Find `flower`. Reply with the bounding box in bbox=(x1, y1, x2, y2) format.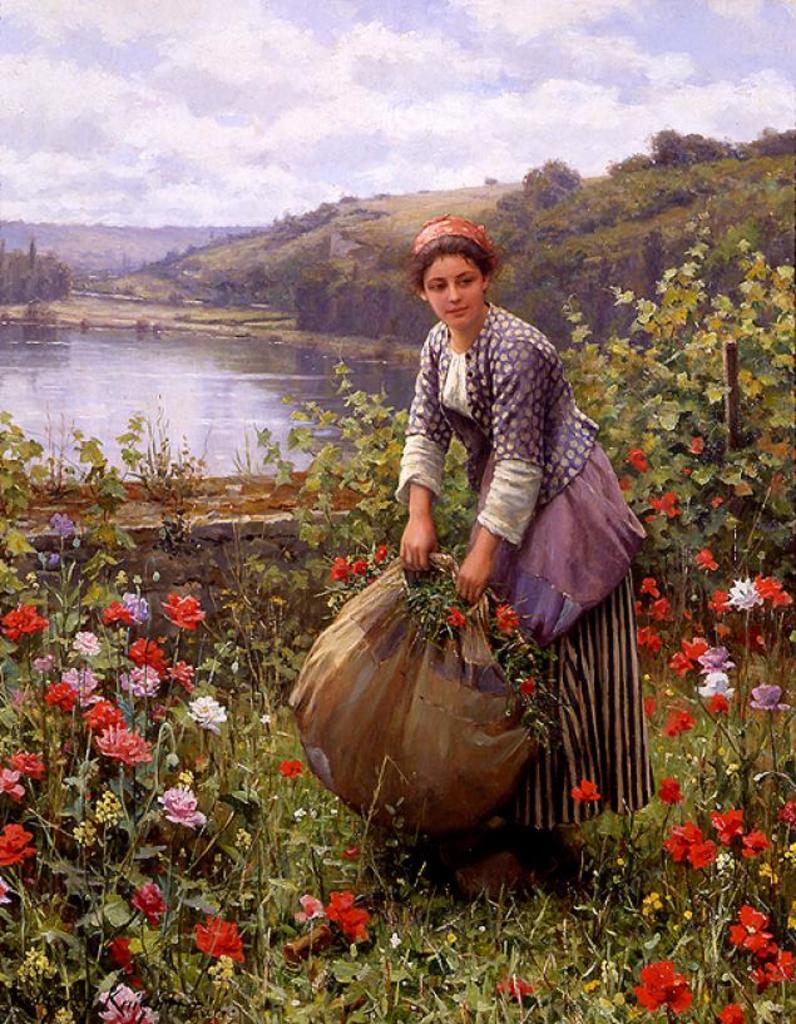
bbox=(444, 609, 461, 625).
